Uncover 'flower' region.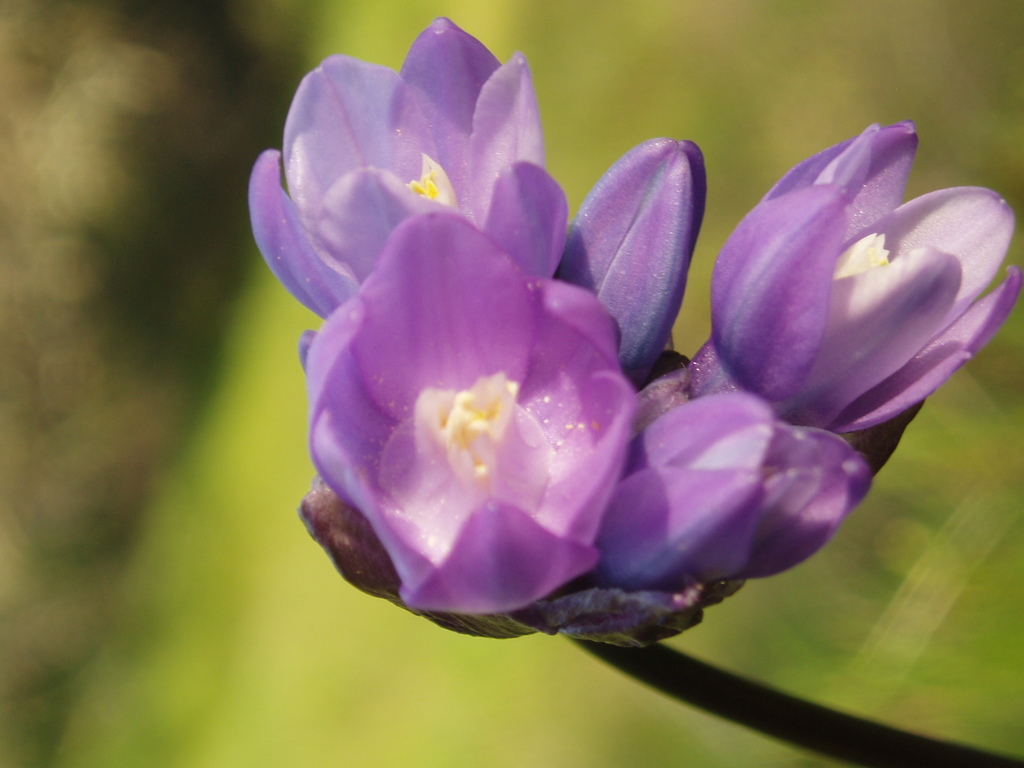
Uncovered: [left=303, top=212, right=641, bottom=619].
